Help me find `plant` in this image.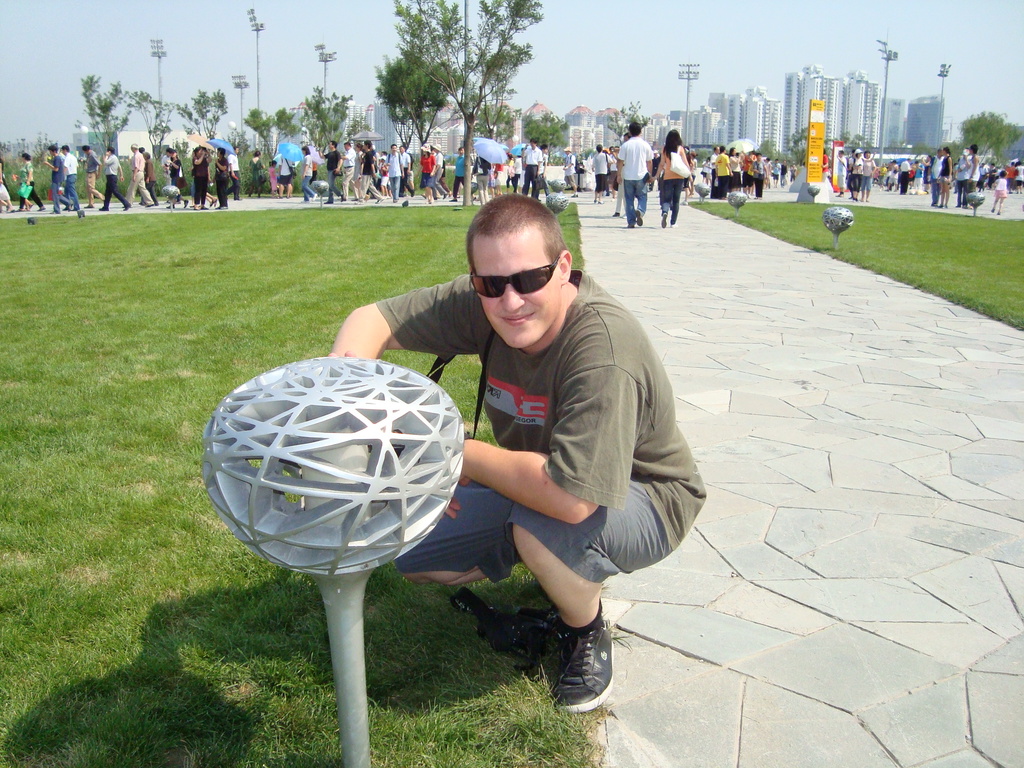
Found it: [546,198,586,271].
